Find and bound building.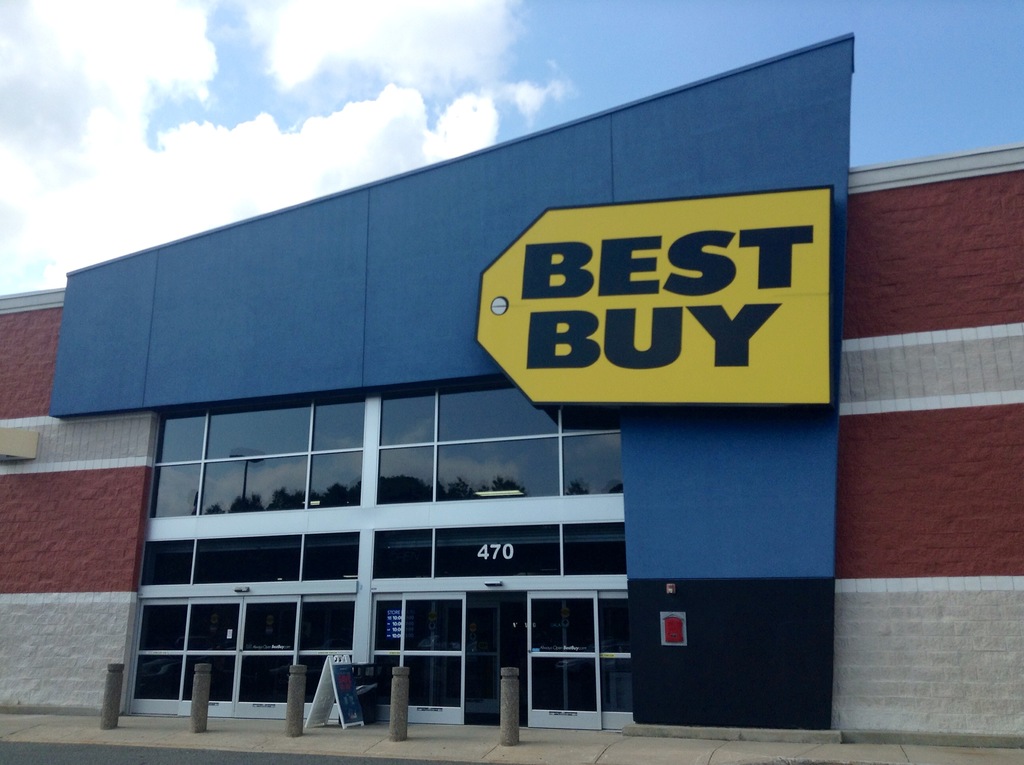
Bound: 0 31 1023 752.
